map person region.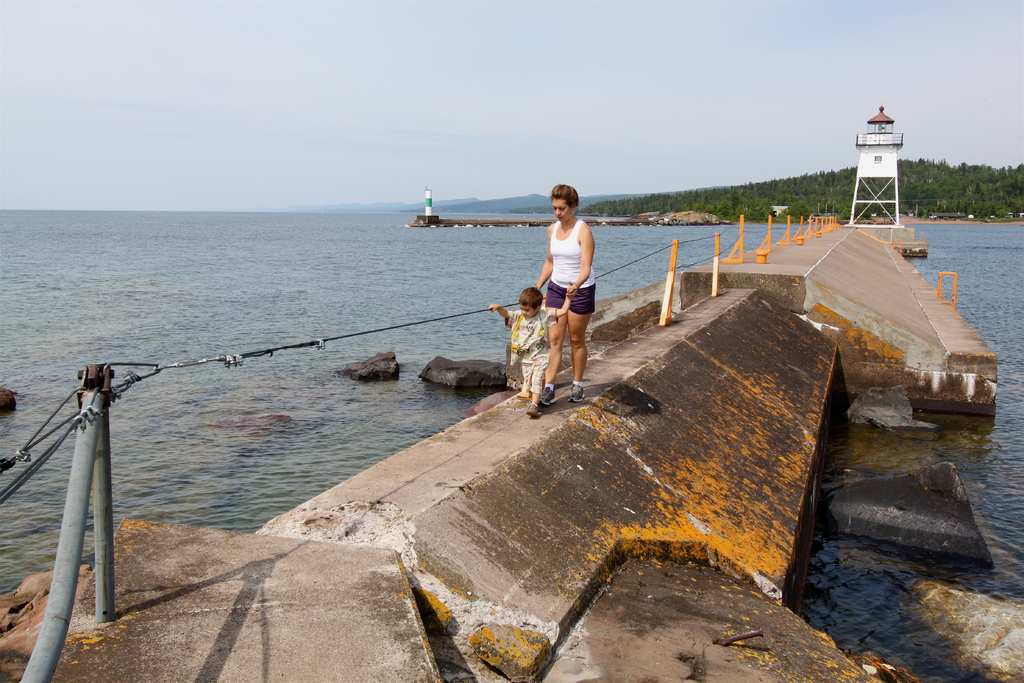
Mapped to {"x1": 530, "y1": 184, "x2": 606, "y2": 411}.
